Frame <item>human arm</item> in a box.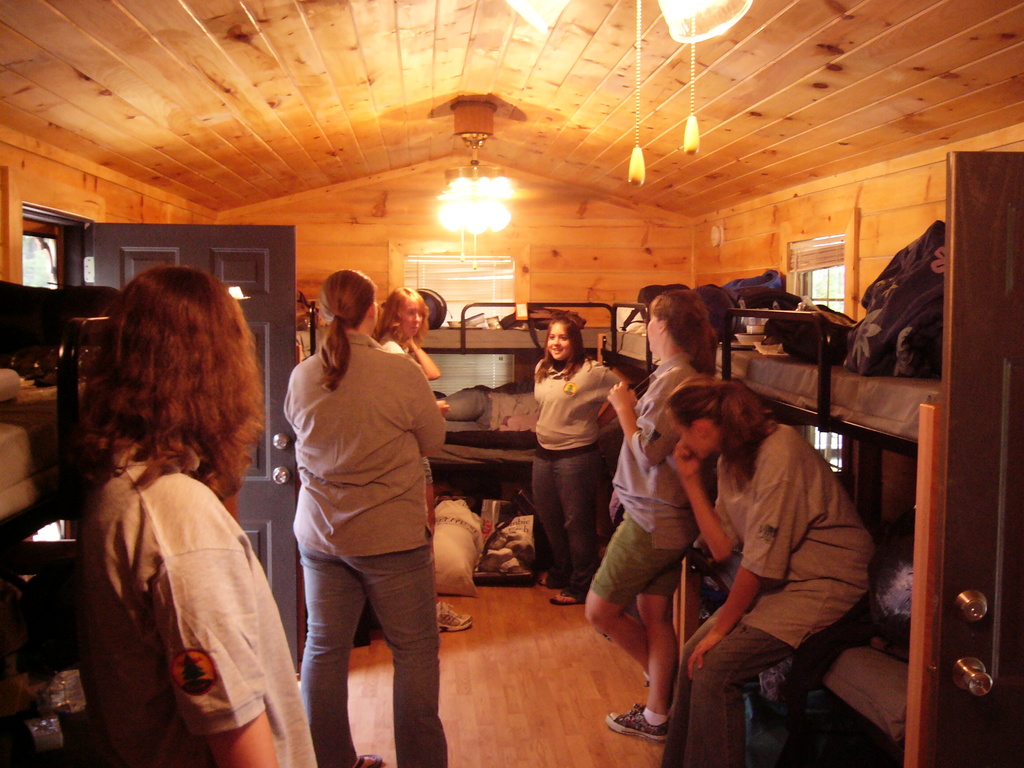
[116,467,282,767].
